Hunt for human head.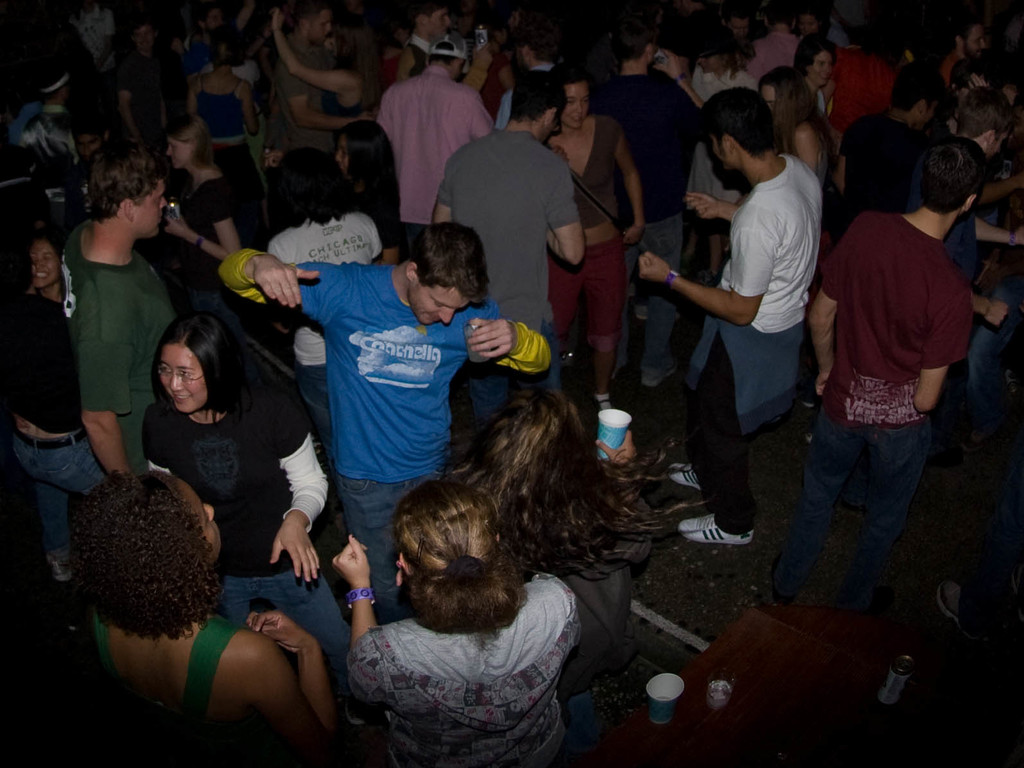
Hunted down at (892,62,949,134).
